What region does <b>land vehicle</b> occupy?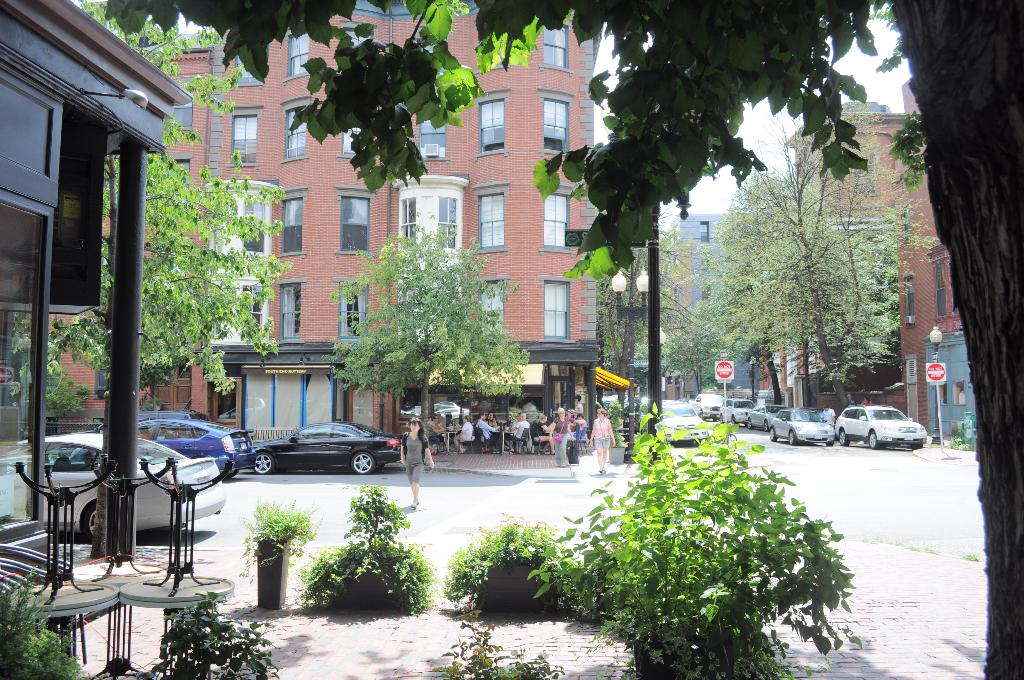
[728,400,753,424].
